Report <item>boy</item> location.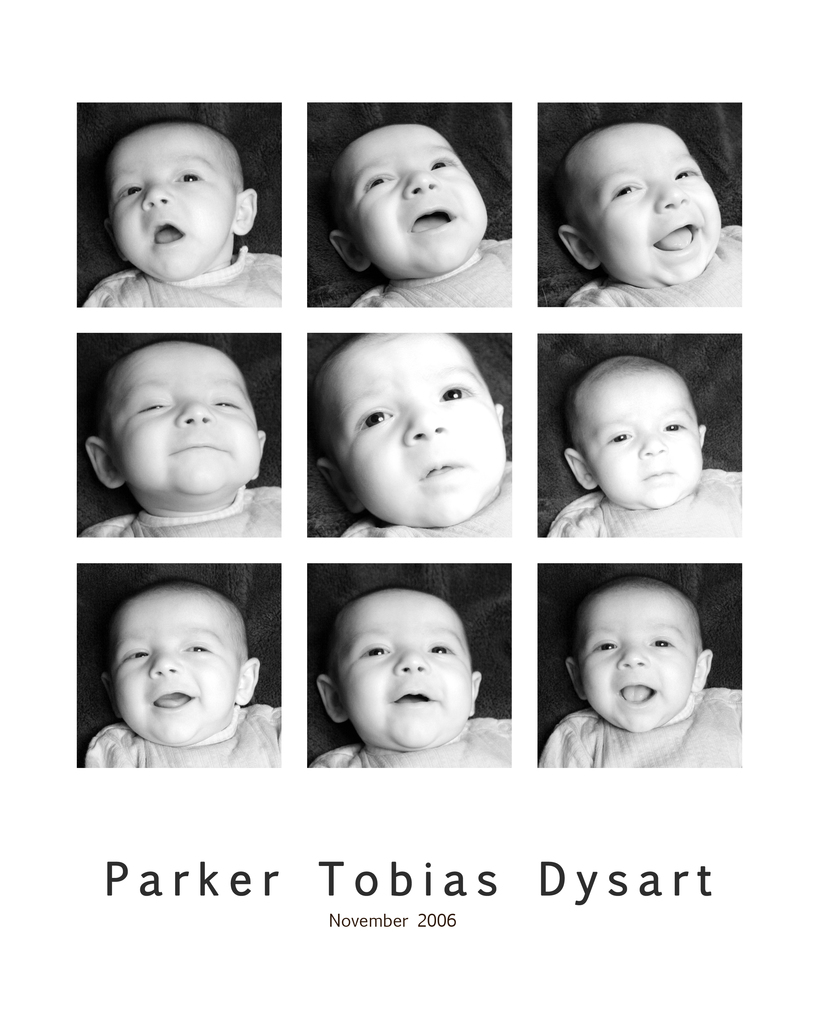
Report: BBox(84, 574, 284, 769).
